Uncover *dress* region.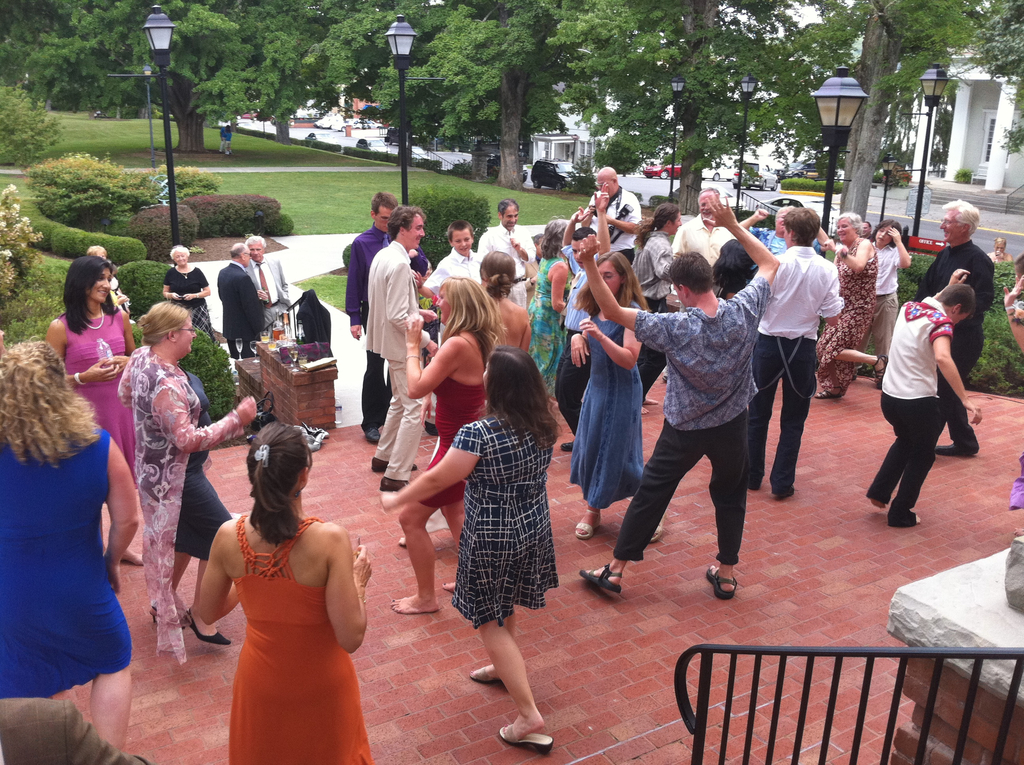
Uncovered: select_region(58, 309, 137, 482).
